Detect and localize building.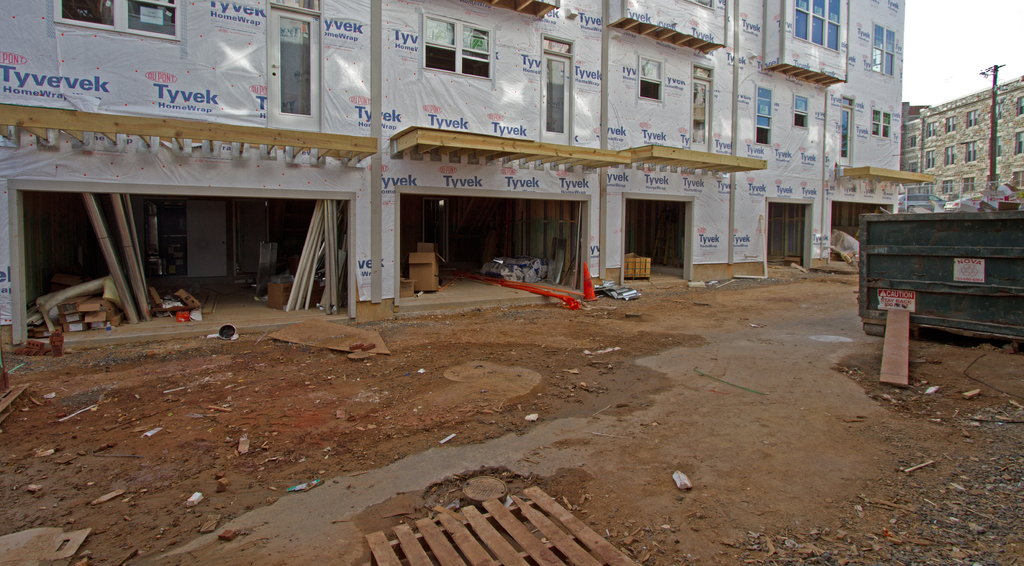
Localized at {"x1": 0, "y1": 0, "x2": 902, "y2": 321}.
